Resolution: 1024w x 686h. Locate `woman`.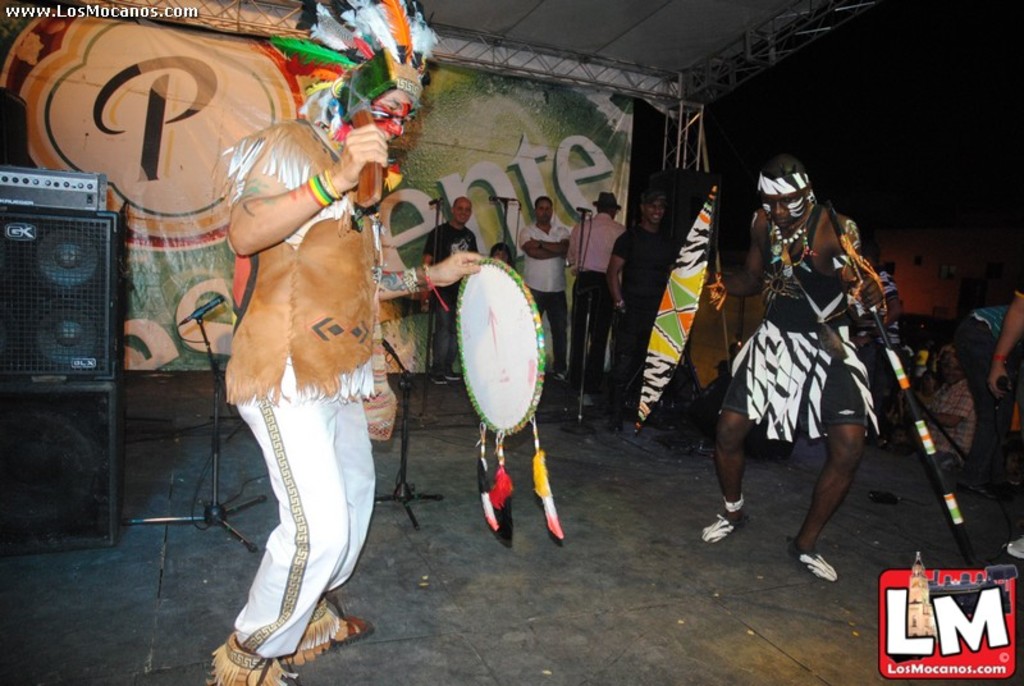
[x1=484, y1=241, x2=516, y2=276].
